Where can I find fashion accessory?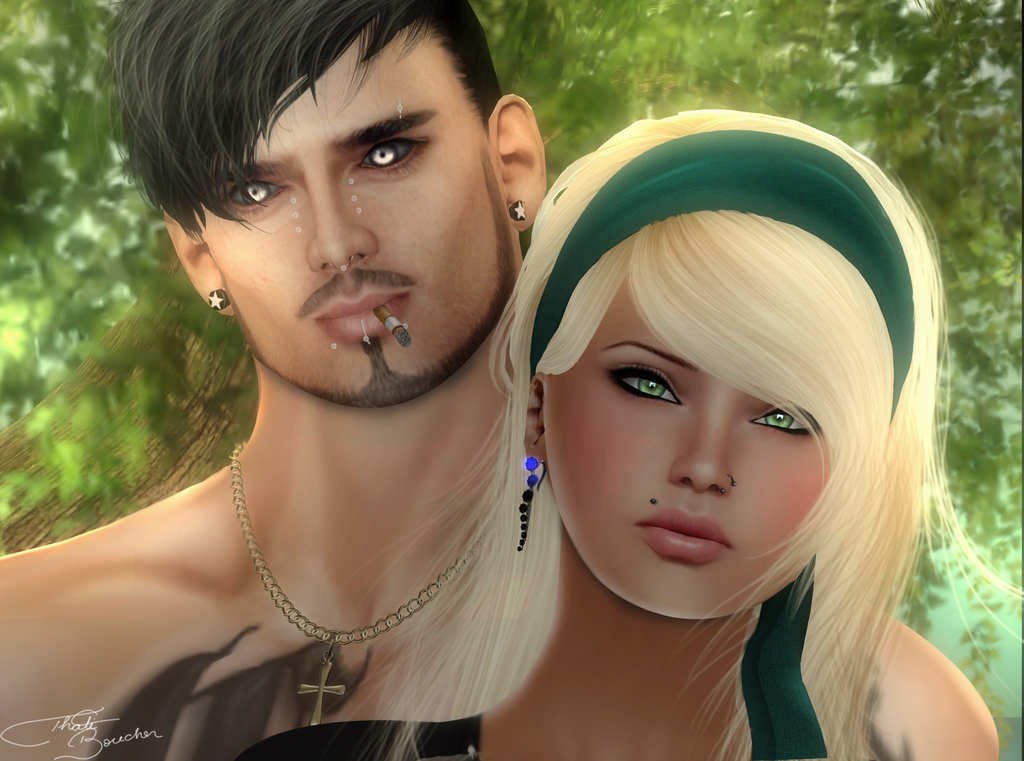
You can find it at Rect(210, 286, 231, 307).
